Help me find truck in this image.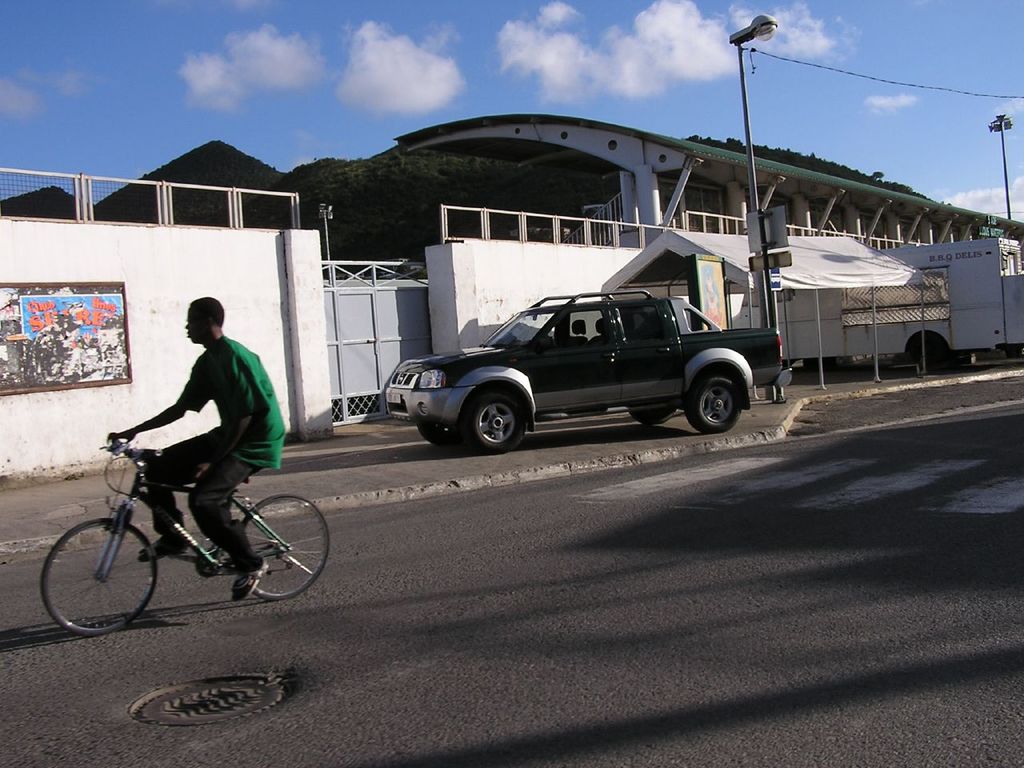
Found it: Rect(379, 276, 790, 454).
